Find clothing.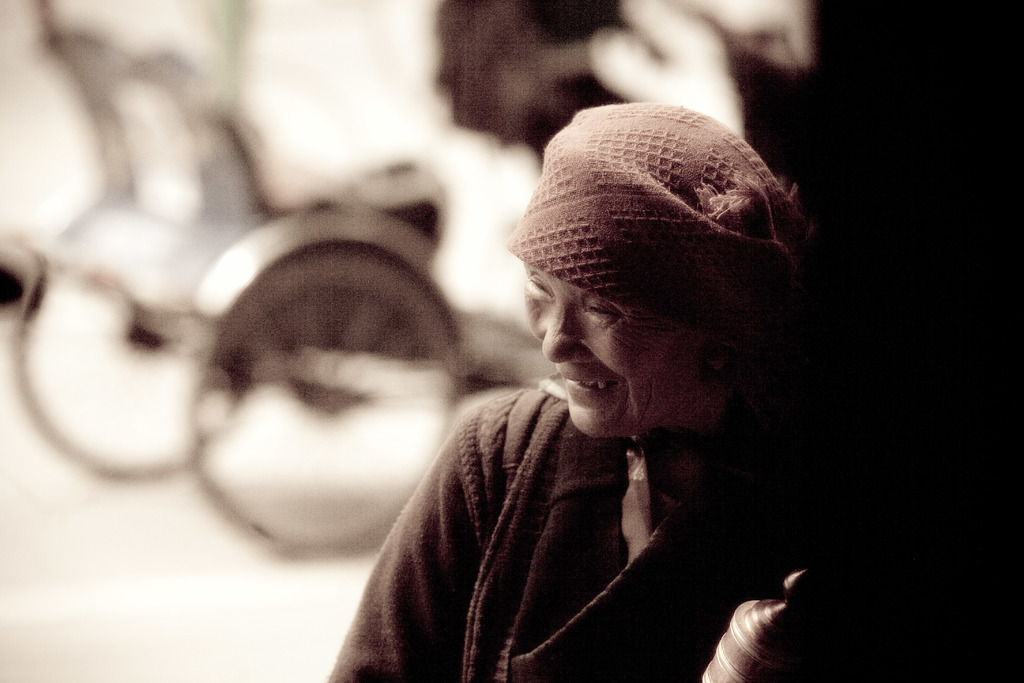
pyautogui.locateOnScreen(325, 385, 869, 682).
